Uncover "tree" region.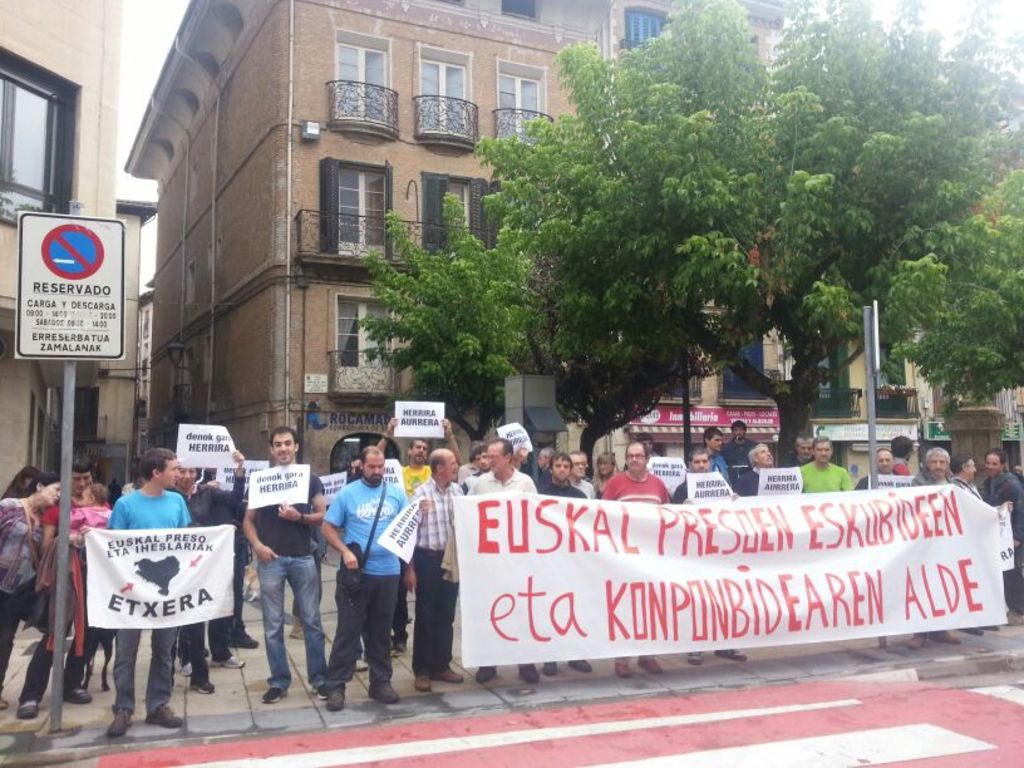
Uncovered: (x1=492, y1=0, x2=1023, y2=501).
